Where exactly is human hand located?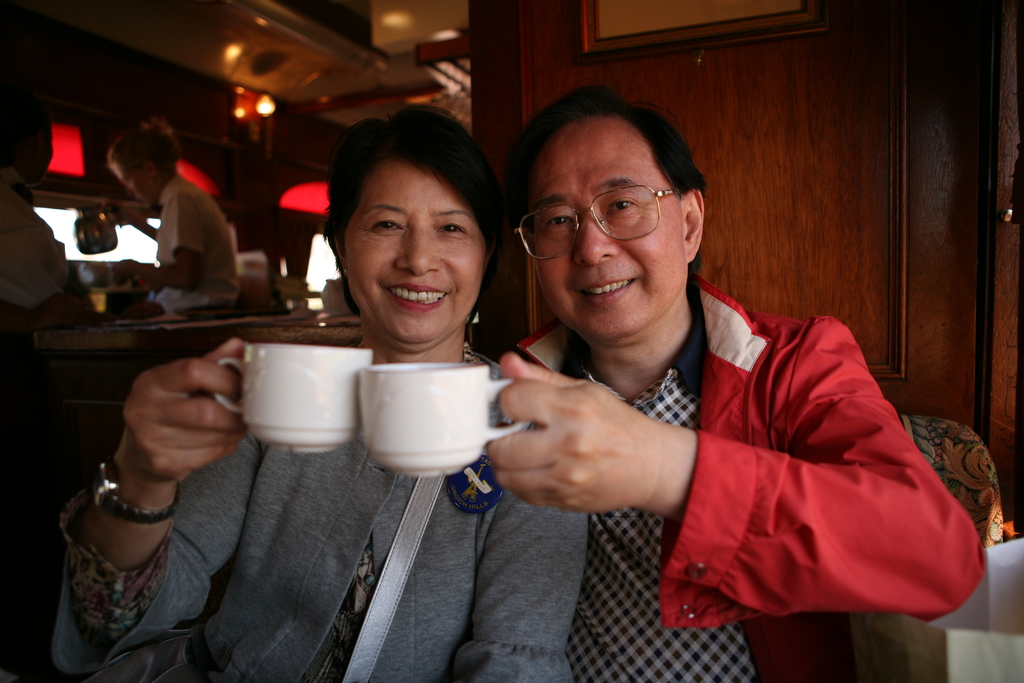
Its bounding box is locate(34, 292, 94, 331).
